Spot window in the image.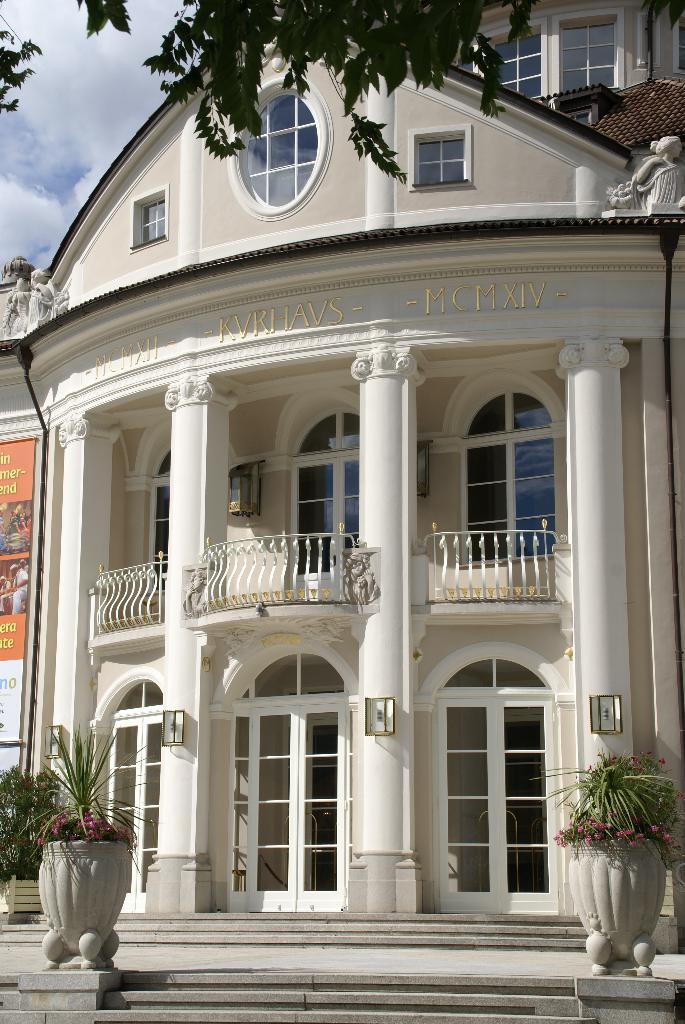
window found at [x1=310, y1=652, x2=346, y2=696].
